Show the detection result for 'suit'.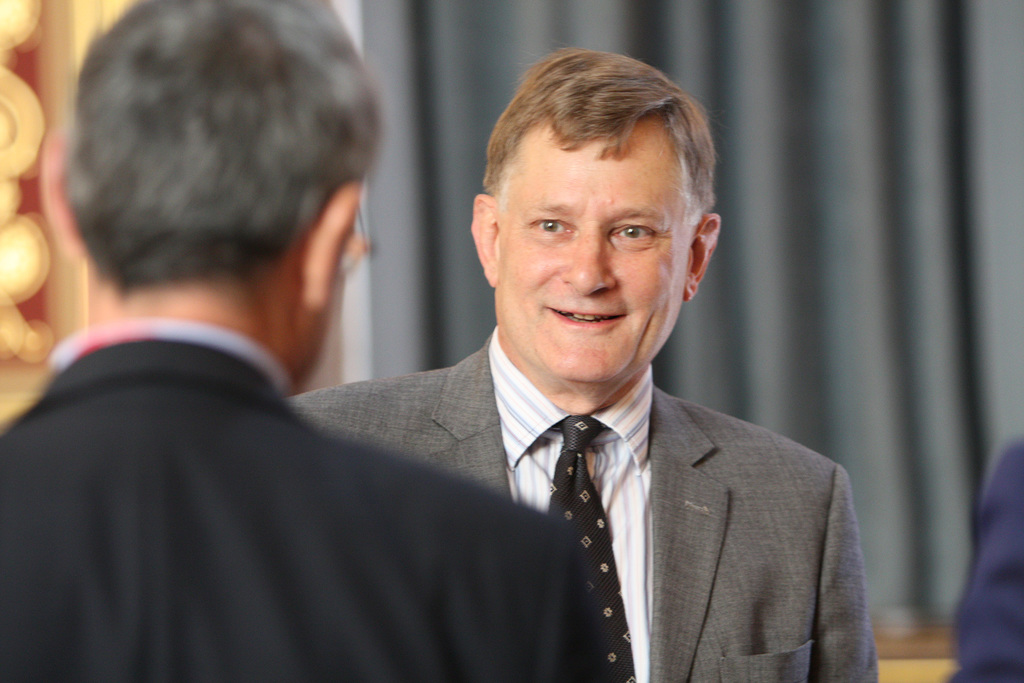
<bbox>342, 304, 888, 671</bbox>.
